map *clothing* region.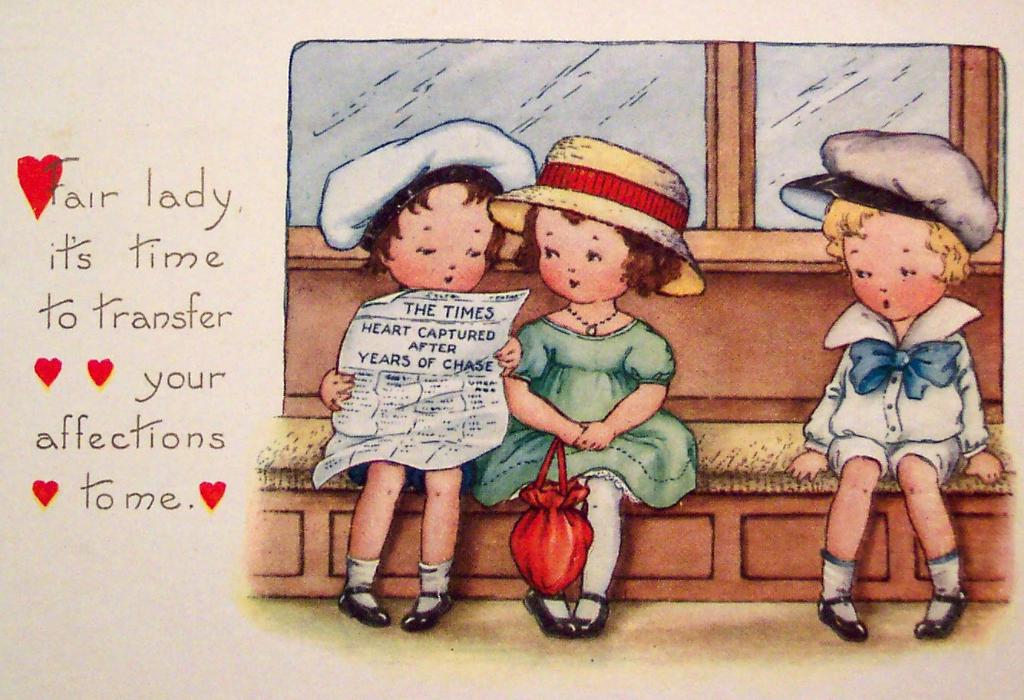
Mapped to crop(801, 296, 989, 479).
